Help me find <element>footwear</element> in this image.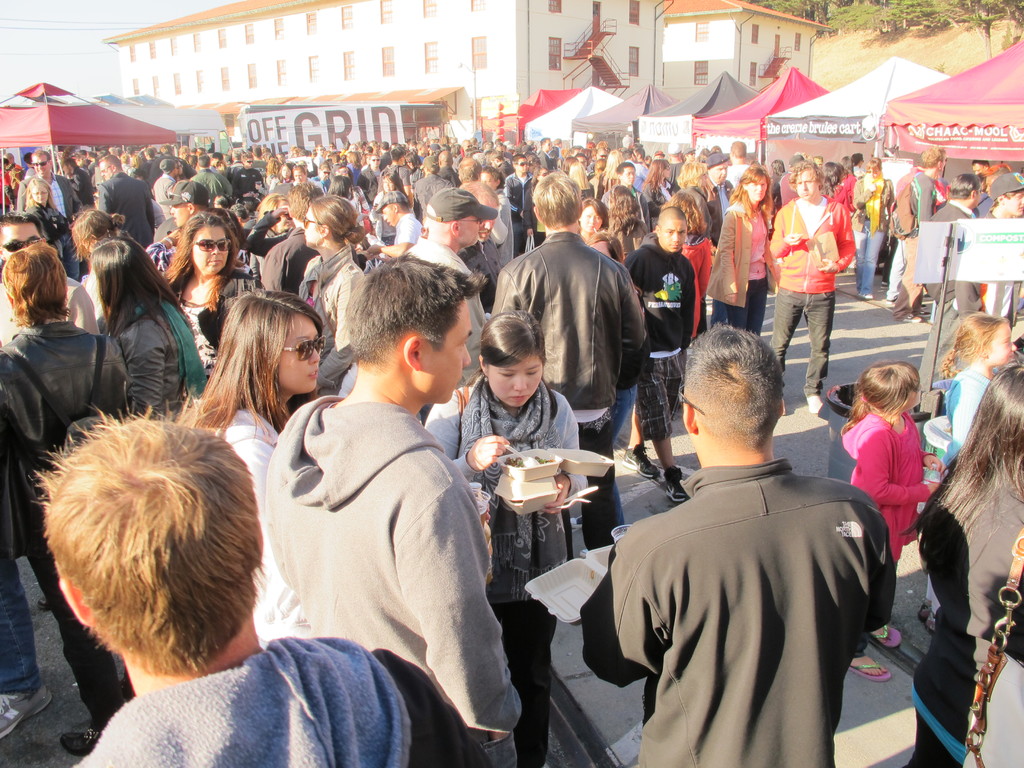
Found it: Rect(776, 397, 782, 417).
